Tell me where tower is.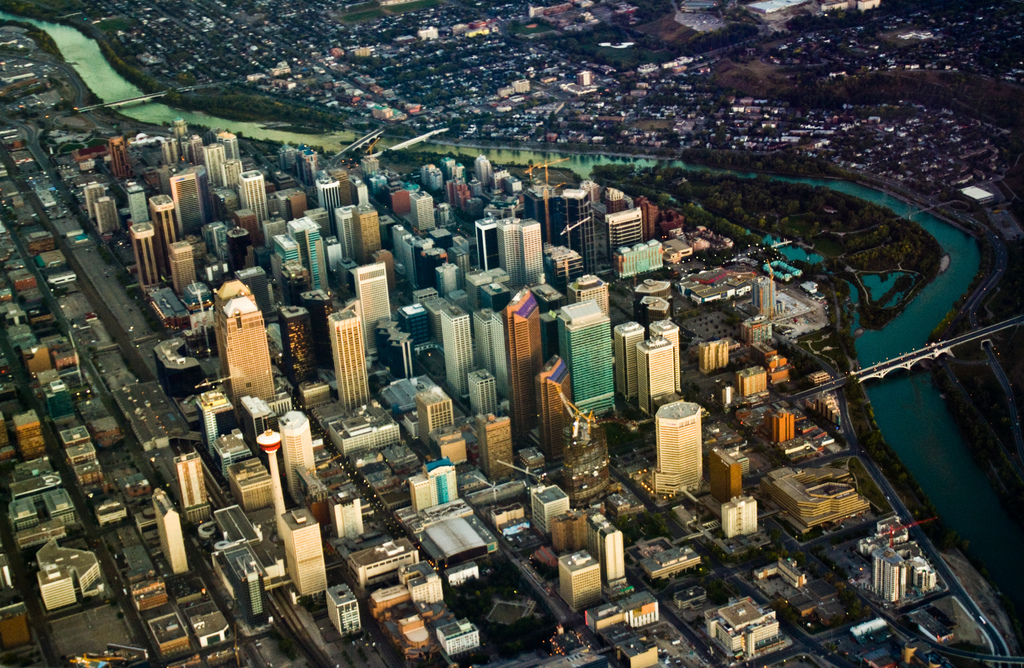
tower is at {"left": 286, "top": 506, "right": 324, "bottom": 600}.
